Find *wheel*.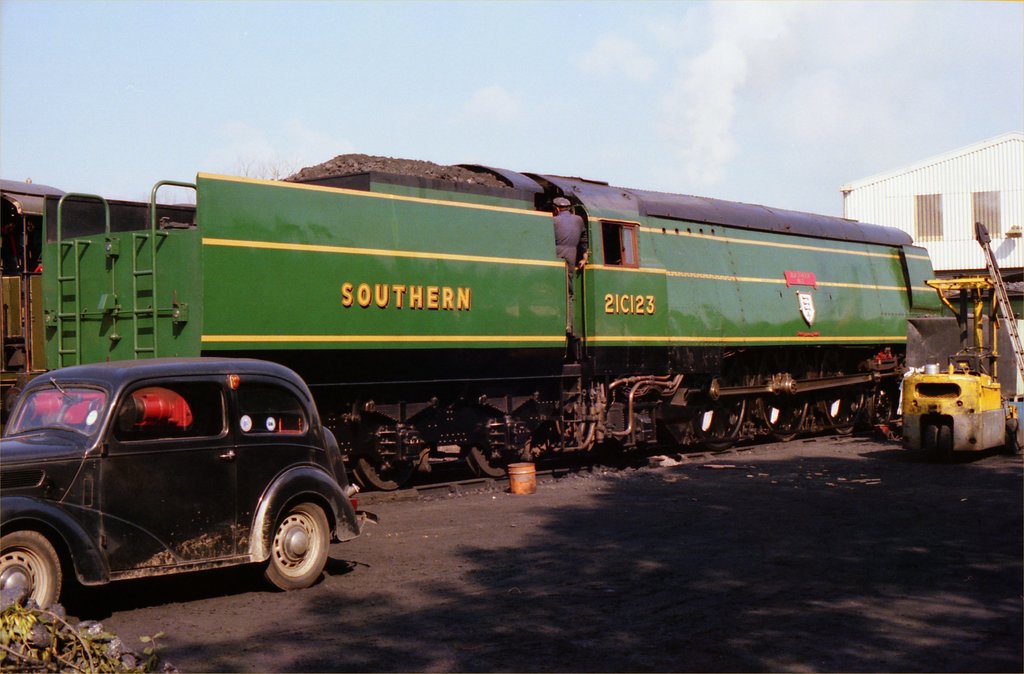
detection(352, 450, 428, 500).
